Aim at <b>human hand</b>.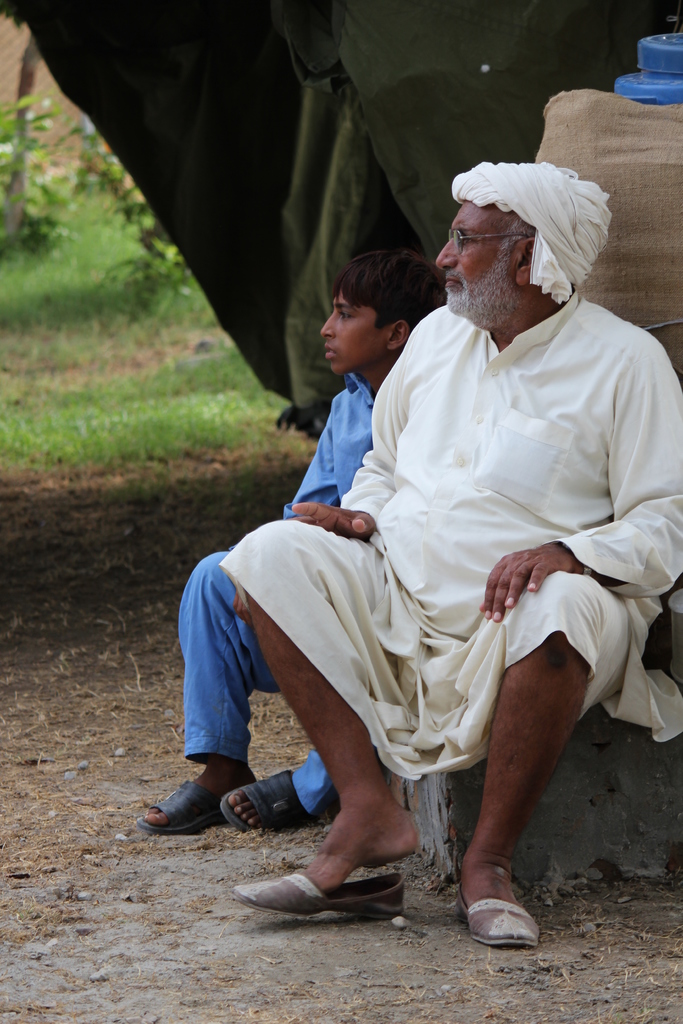
Aimed at 288/500/381/543.
